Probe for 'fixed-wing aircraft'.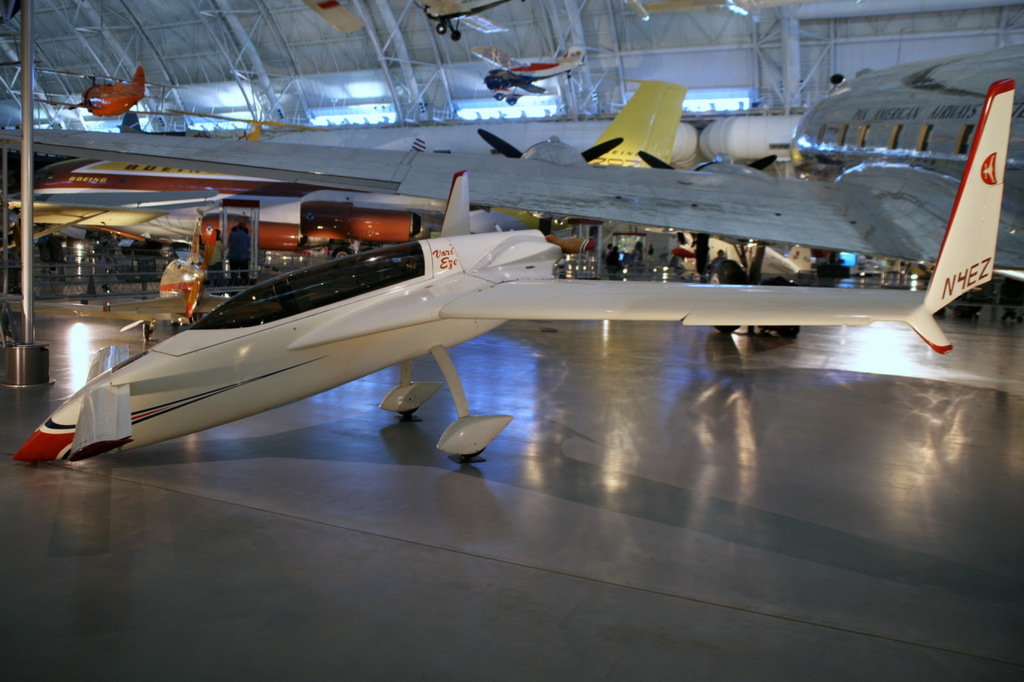
Probe result: bbox=(5, 40, 1023, 342).
